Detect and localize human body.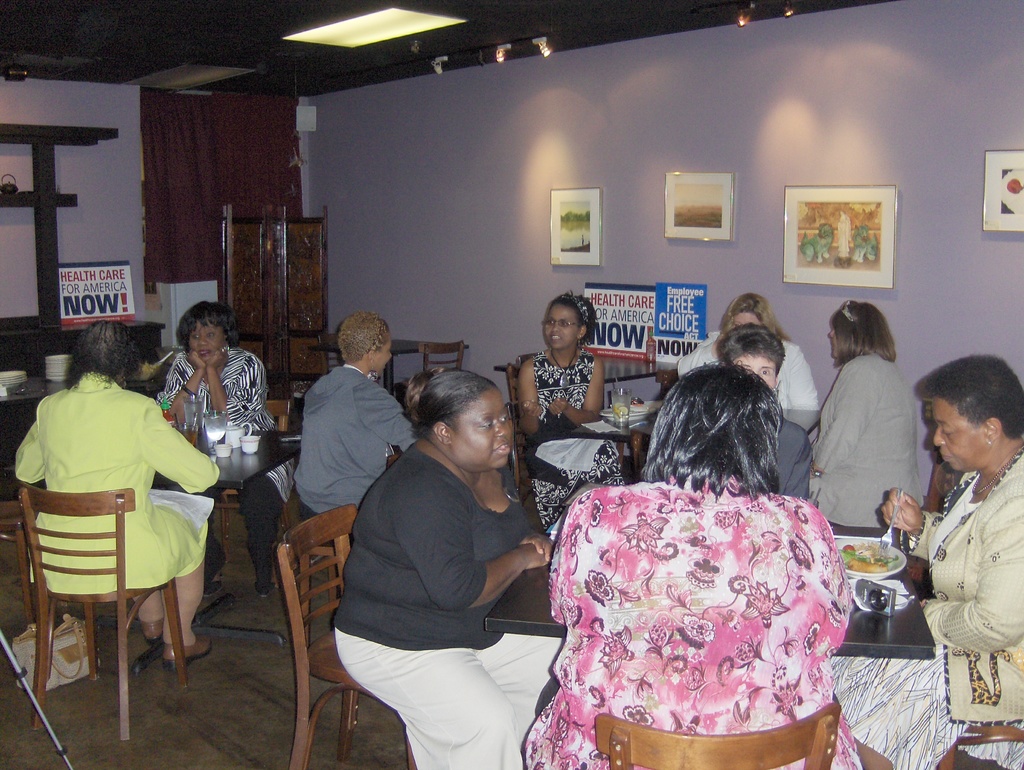
Localized at [154, 346, 294, 595].
